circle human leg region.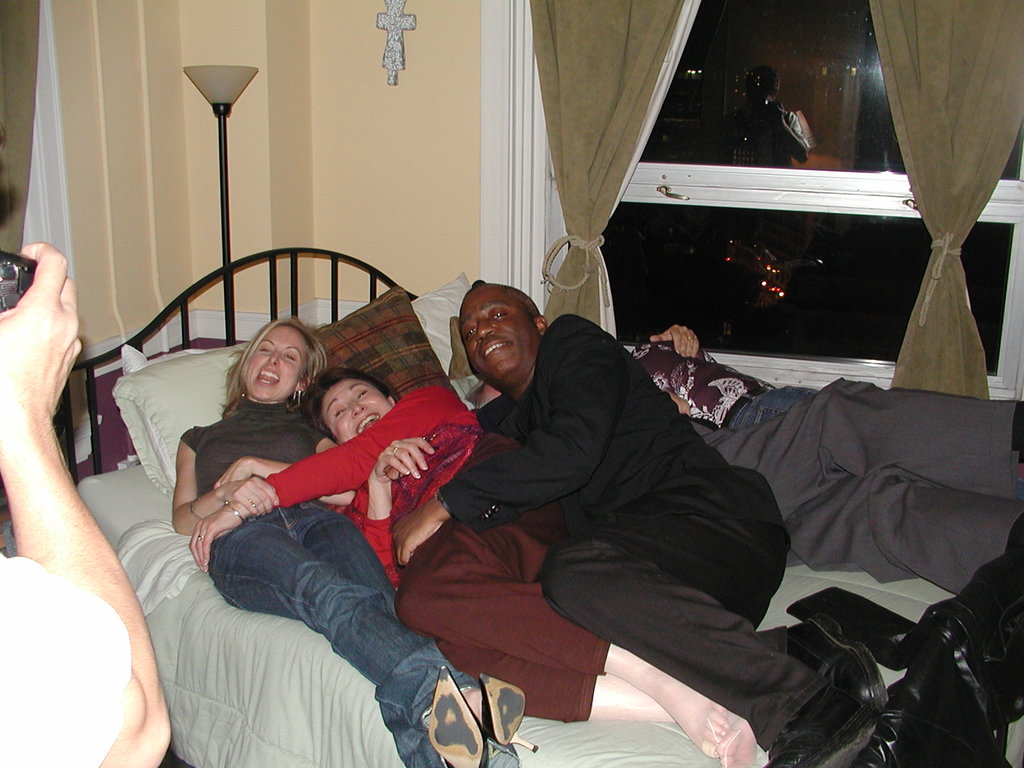
Region: (437, 638, 755, 767).
